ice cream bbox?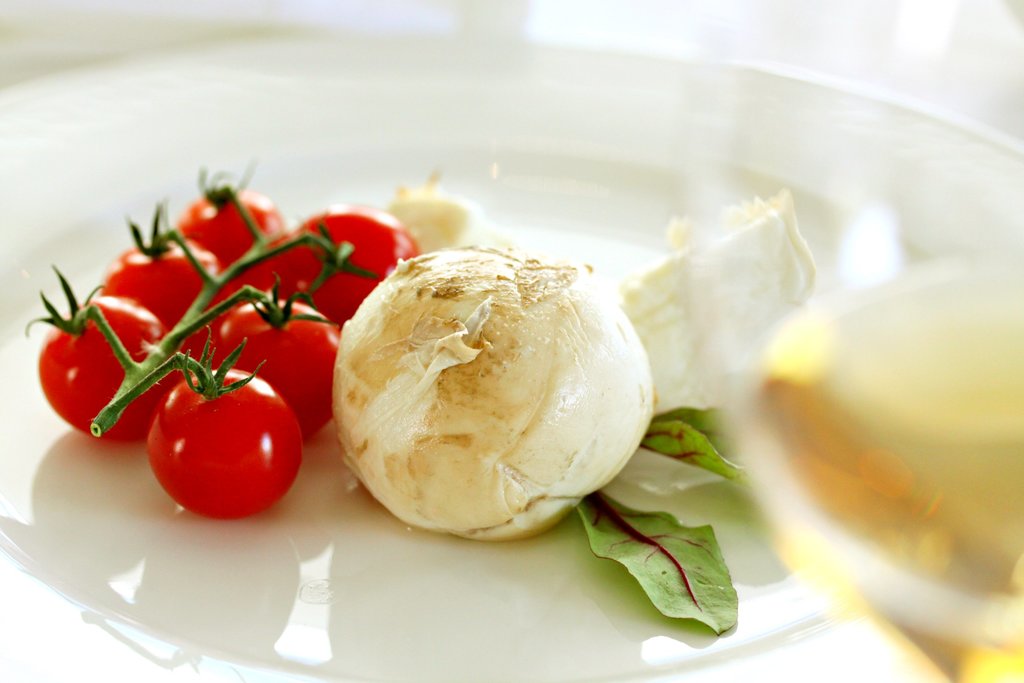
x1=320 y1=241 x2=661 y2=547
